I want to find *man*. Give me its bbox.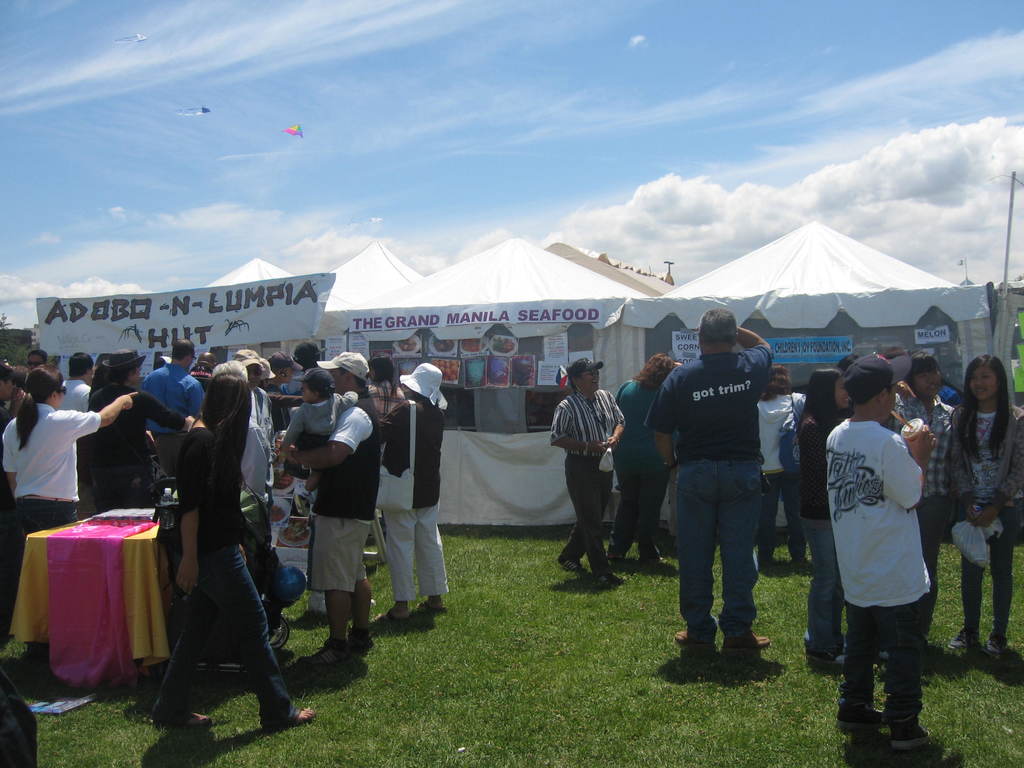
select_region(548, 362, 623, 577).
